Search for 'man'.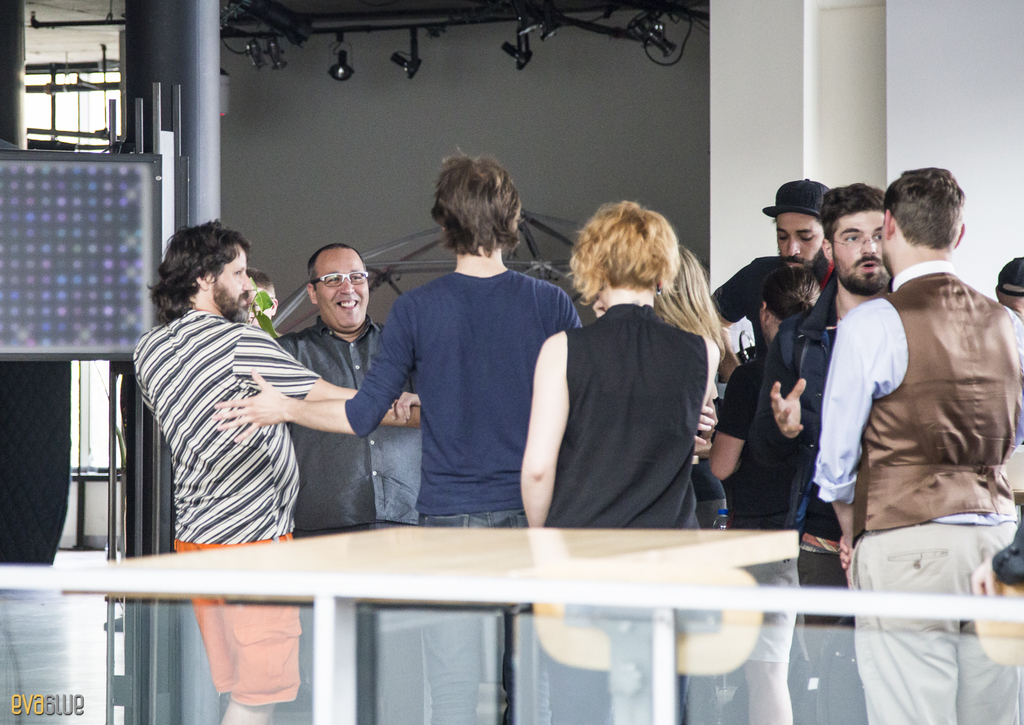
Found at 214 145 586 724.
